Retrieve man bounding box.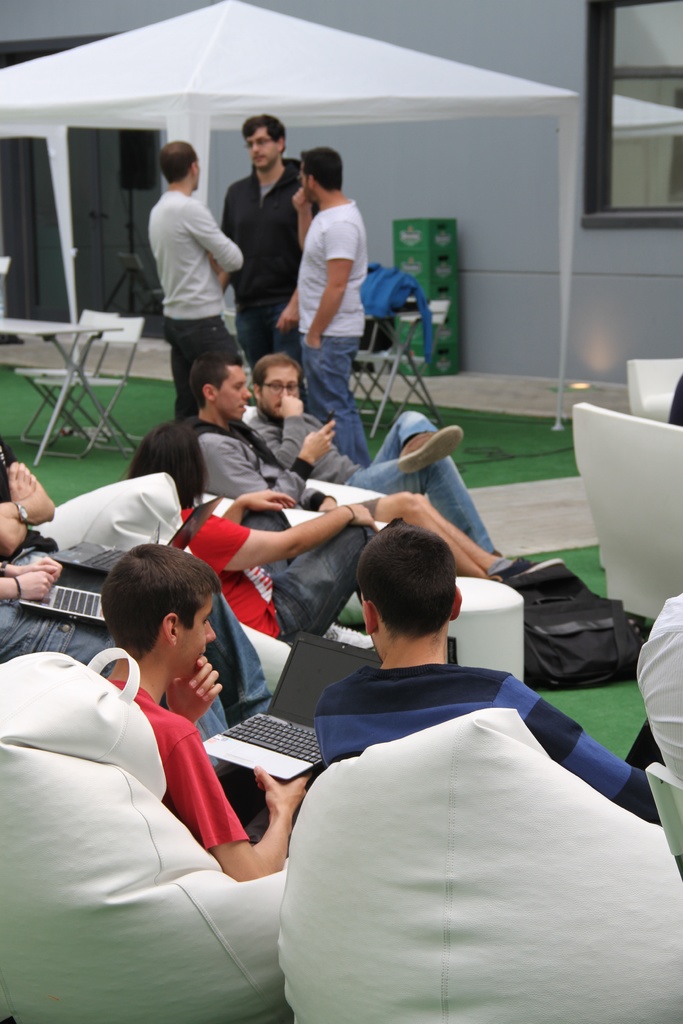
Bounding box: rect(81, 541, 309, 882).
